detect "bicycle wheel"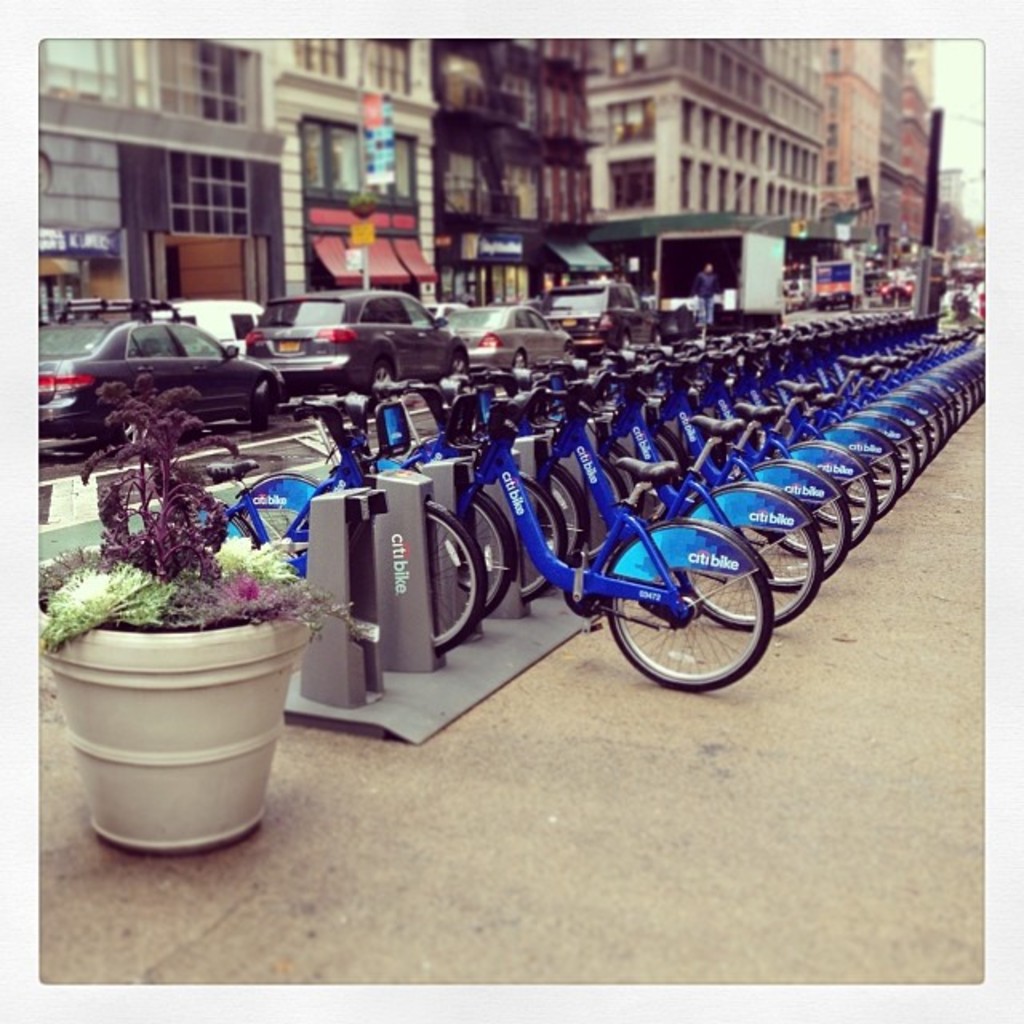
locate(675, 517, 819, 635)
